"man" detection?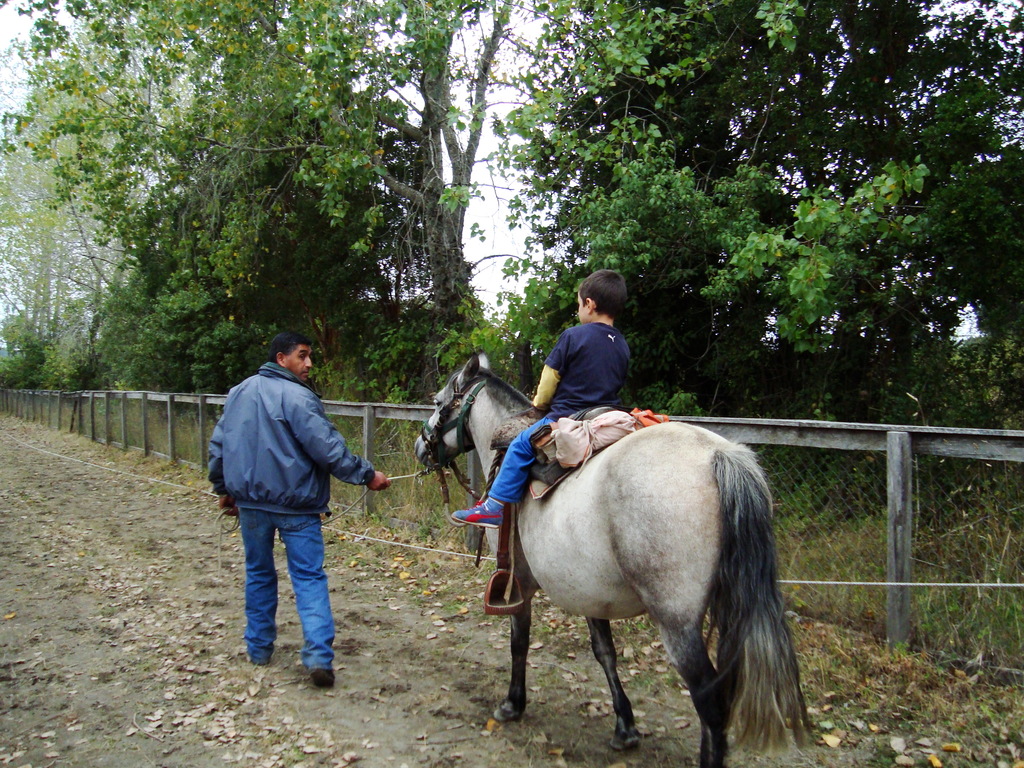
l=454, t=279, r=623, b=534
